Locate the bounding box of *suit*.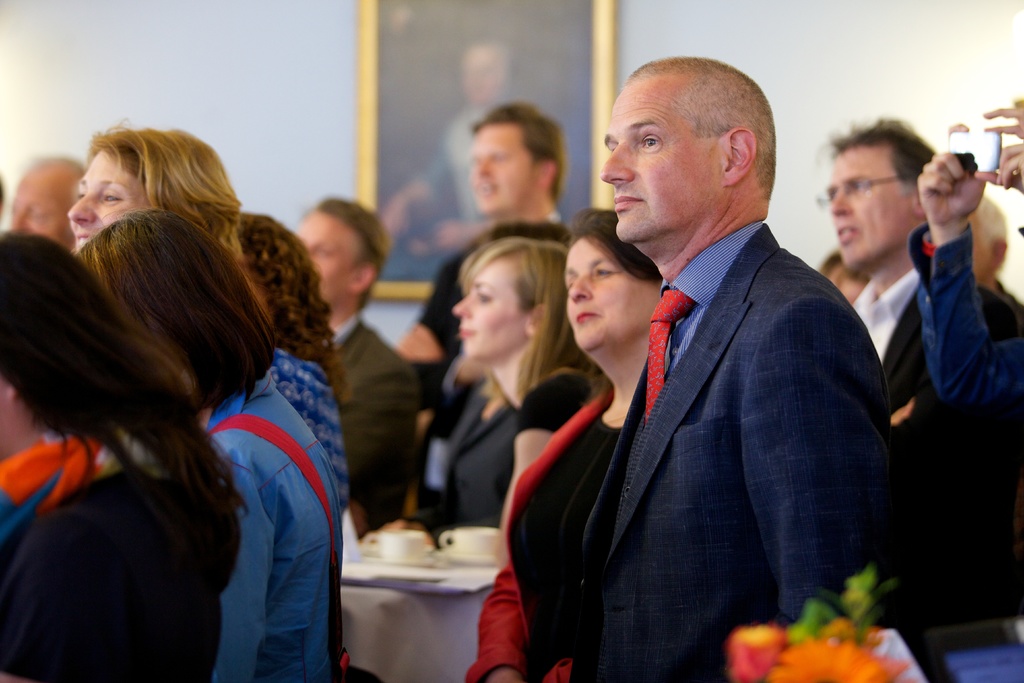
Bounding box: {"left": 571, "top": 125, "right": 900, "bottom": 670}.
